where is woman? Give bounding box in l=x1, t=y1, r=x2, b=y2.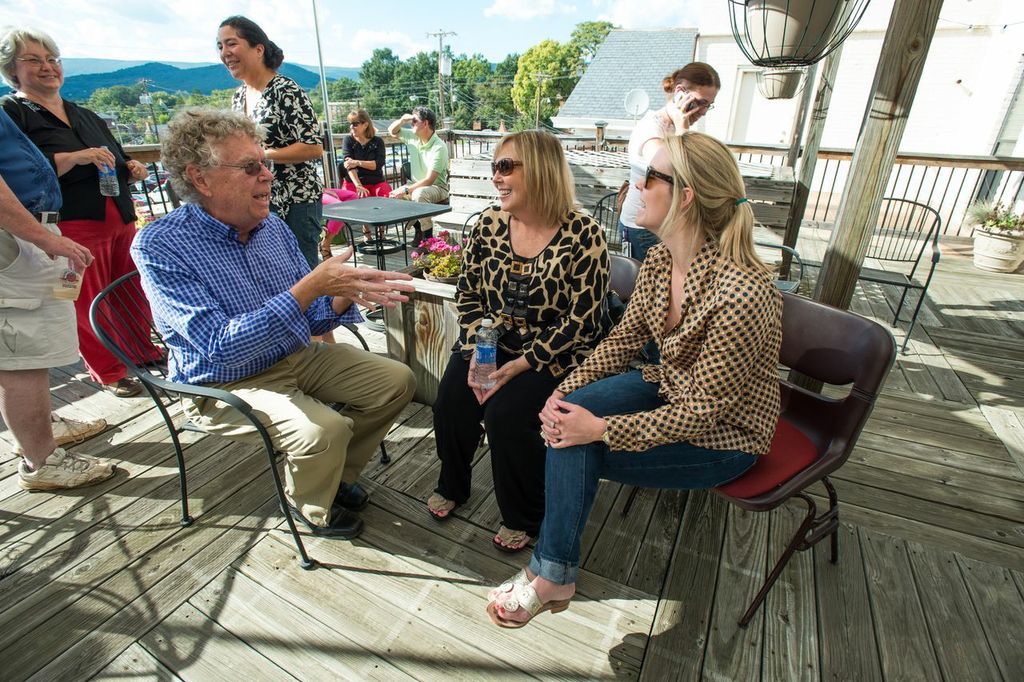
l=207, t=7, r=320, b=266.
